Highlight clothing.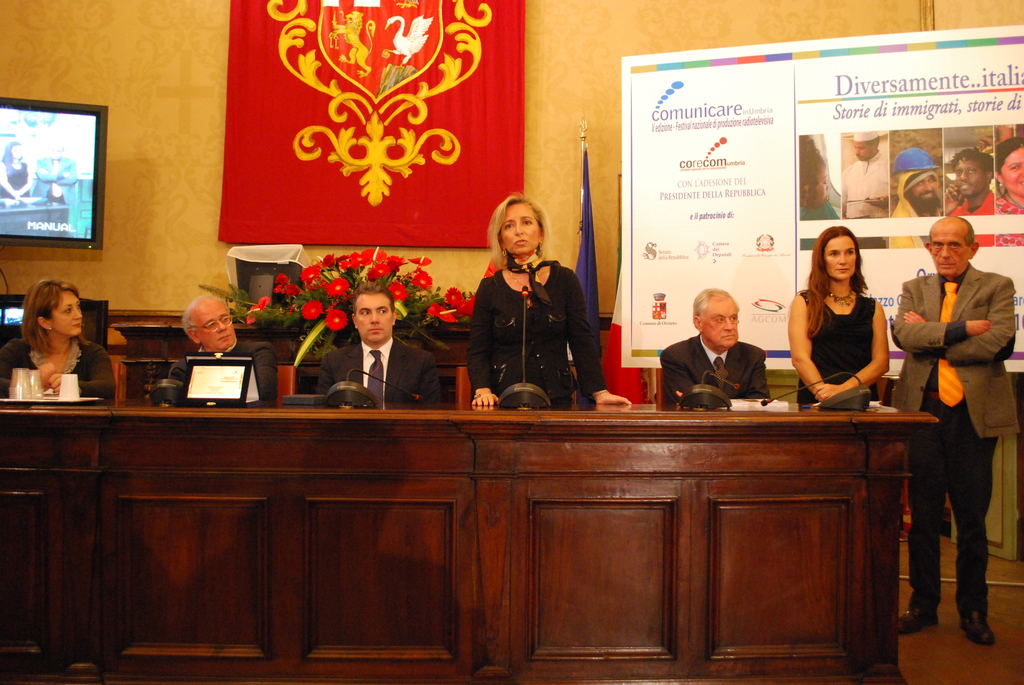
Highlighted region: Rect(791, 292, 876, 404).
